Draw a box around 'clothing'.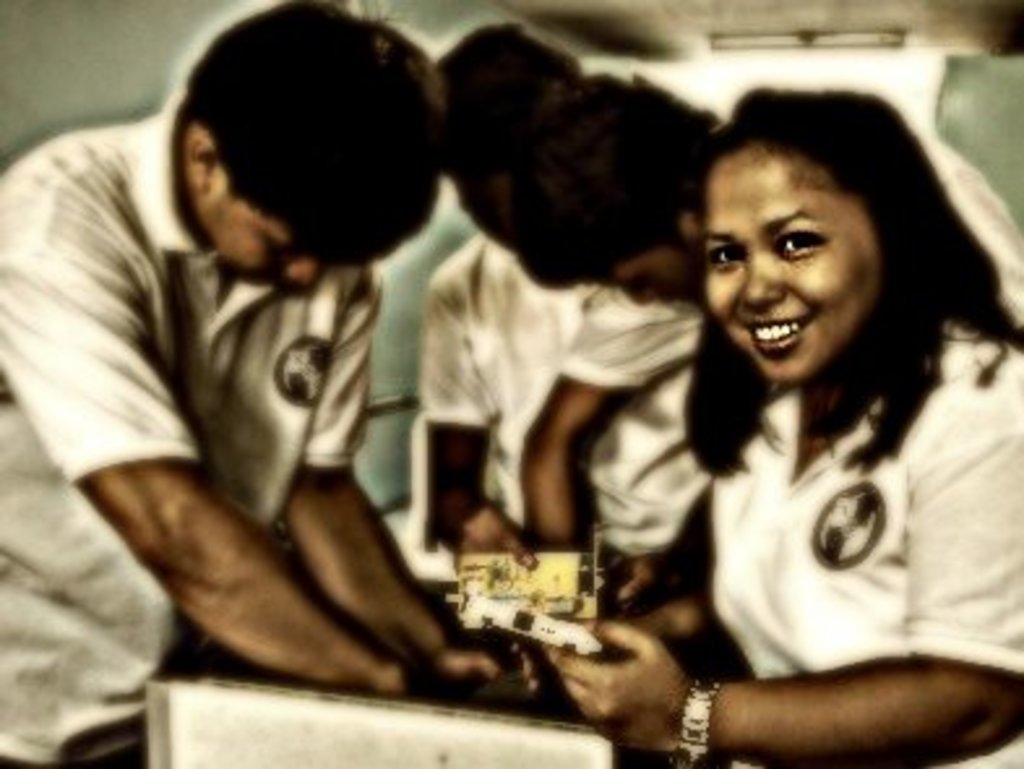
x1=563, y1=125, x2=1021, y2=360.
